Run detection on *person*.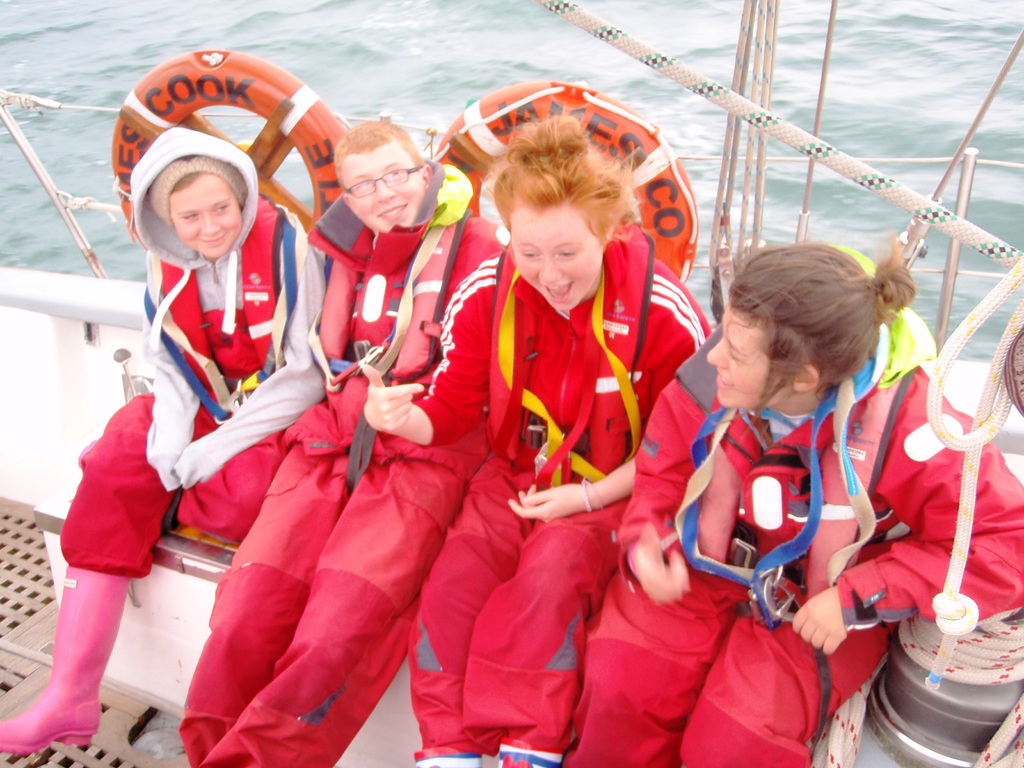
Result: pyautogui.locateOnScreen(361, 114, 709, 767).
